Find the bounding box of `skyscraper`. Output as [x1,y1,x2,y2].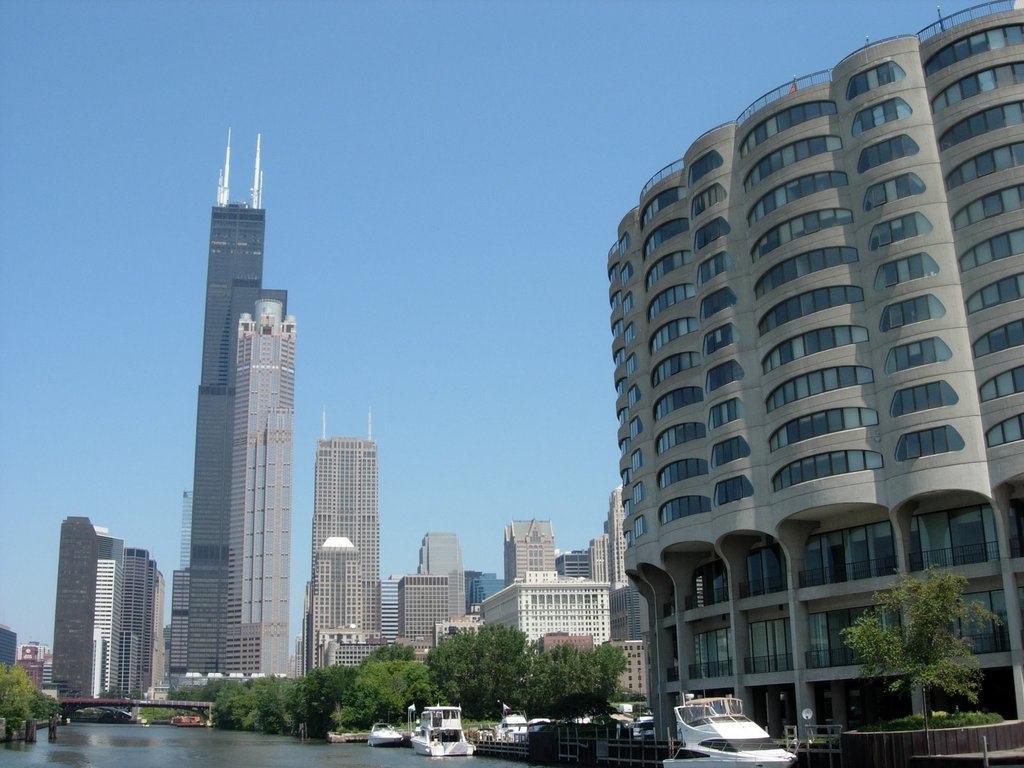
[56,518,100,701].
